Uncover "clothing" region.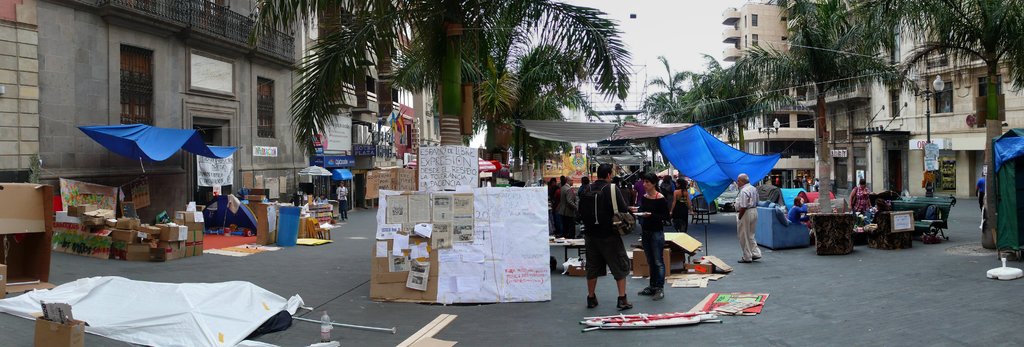
Uncovered: select_region(620, 186, 630, 208).
